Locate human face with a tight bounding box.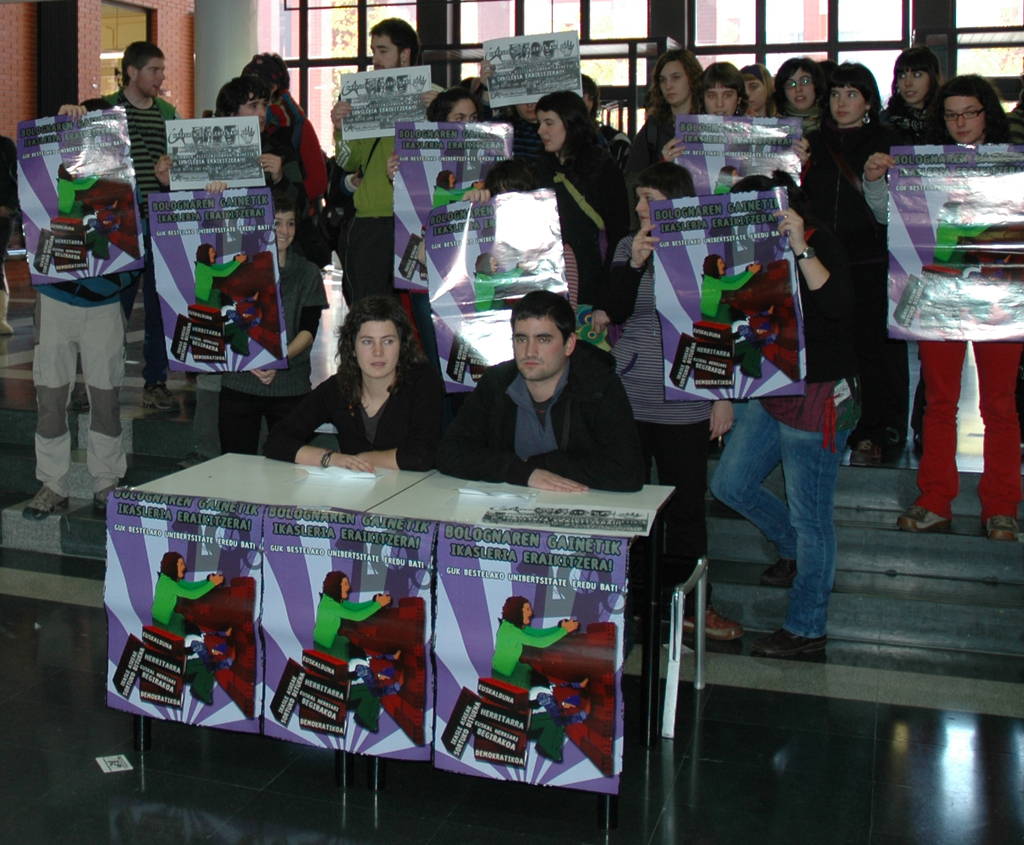
select_region(509, 318, 572, 383).
